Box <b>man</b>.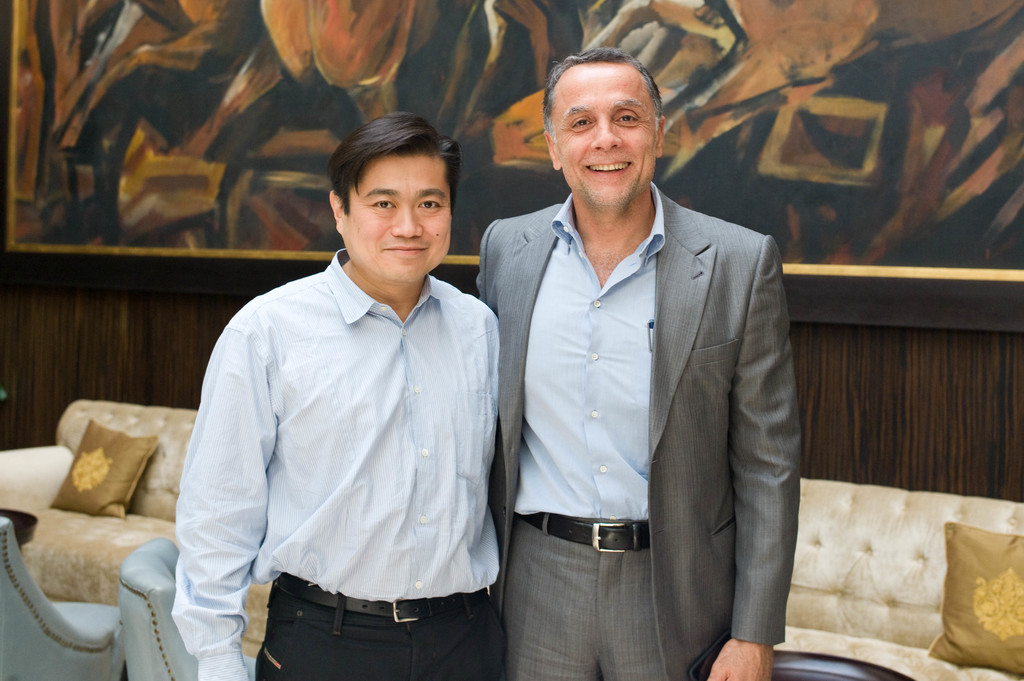
[left=172, top=104, right=517, bottom=680].
